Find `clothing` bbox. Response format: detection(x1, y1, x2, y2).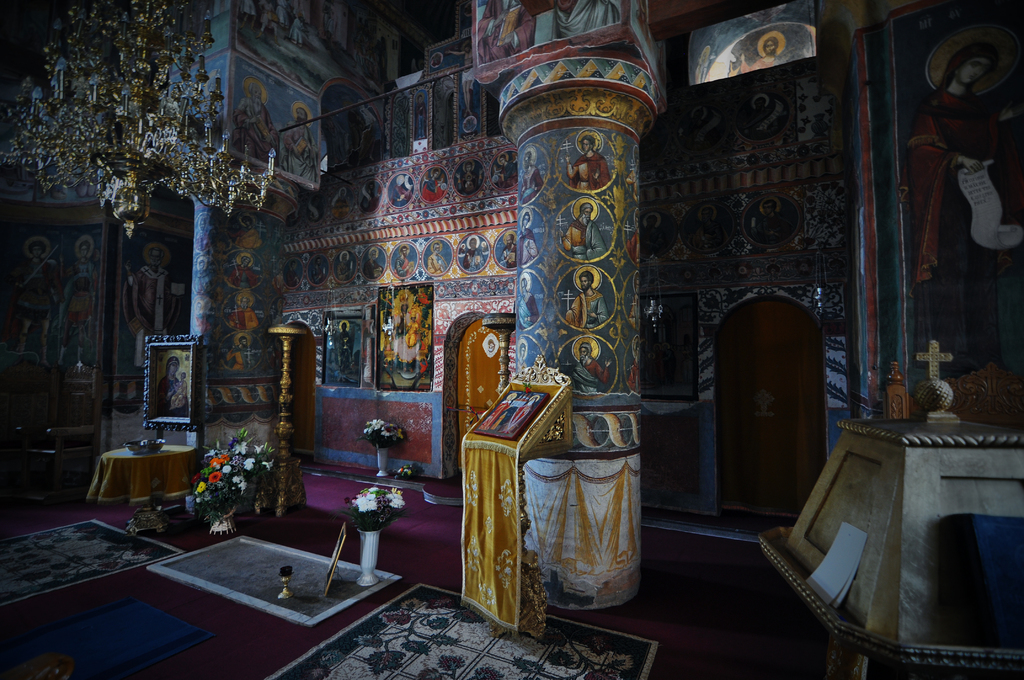
detection(395, 256, 411, 275).
